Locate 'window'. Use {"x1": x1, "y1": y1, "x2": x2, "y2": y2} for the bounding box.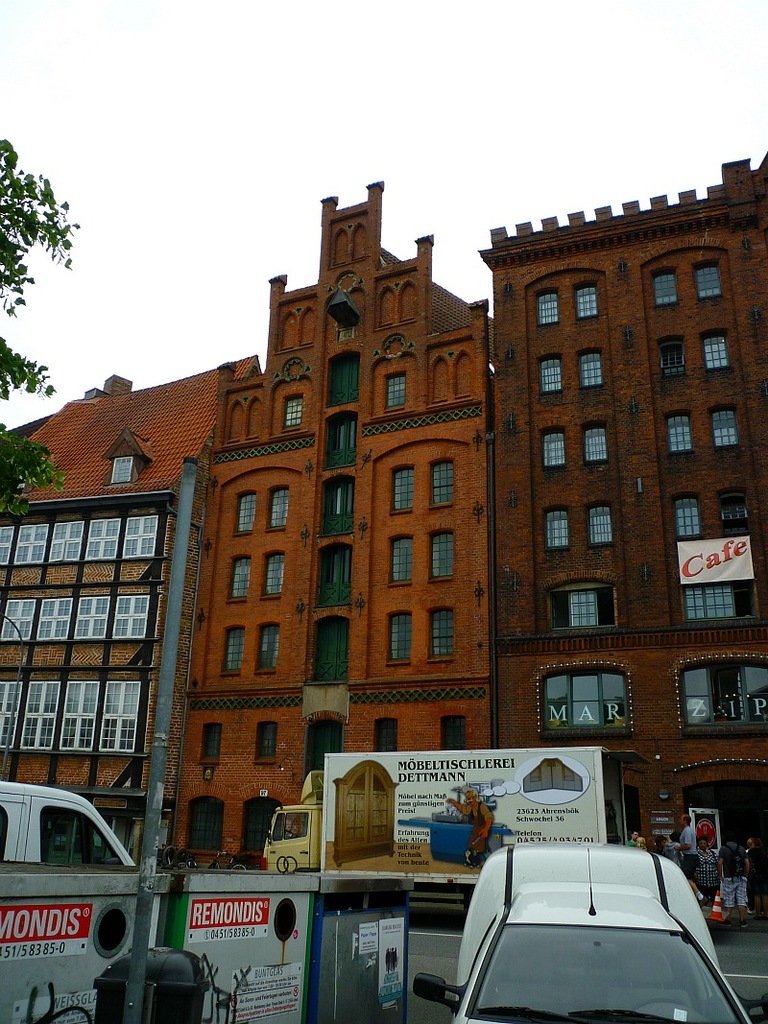
{"x1": 684, "y1": 583, "x2": 743, "y2": 619}.
